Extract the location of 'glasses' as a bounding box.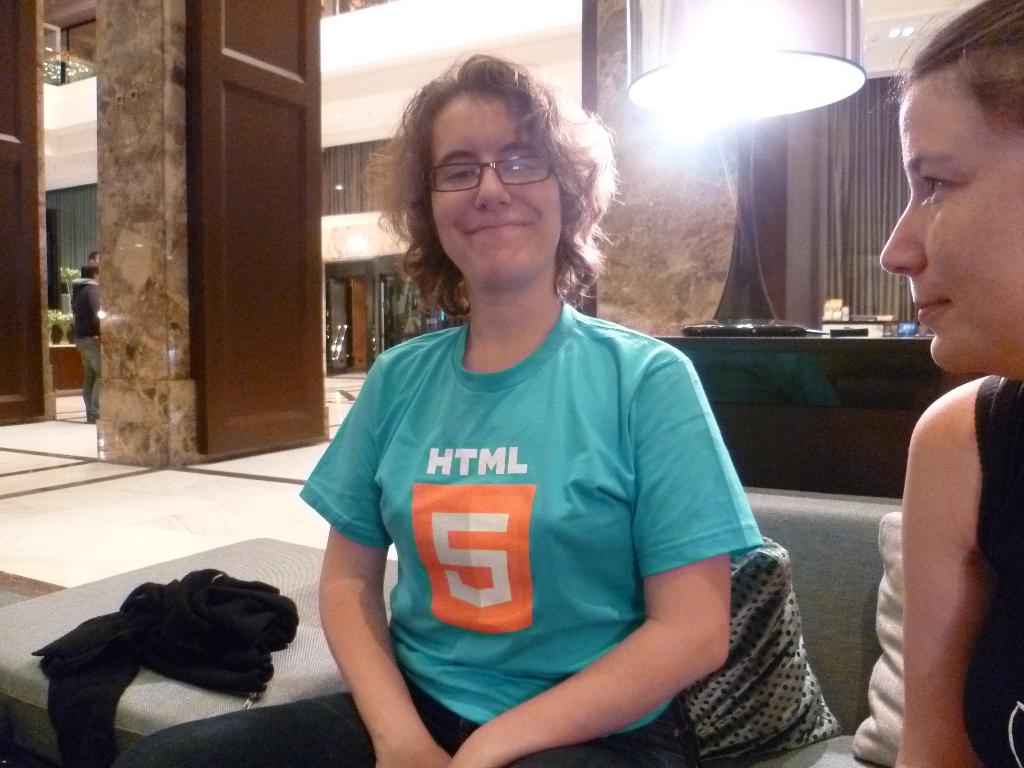
crop(411, 147, 567, 200).
